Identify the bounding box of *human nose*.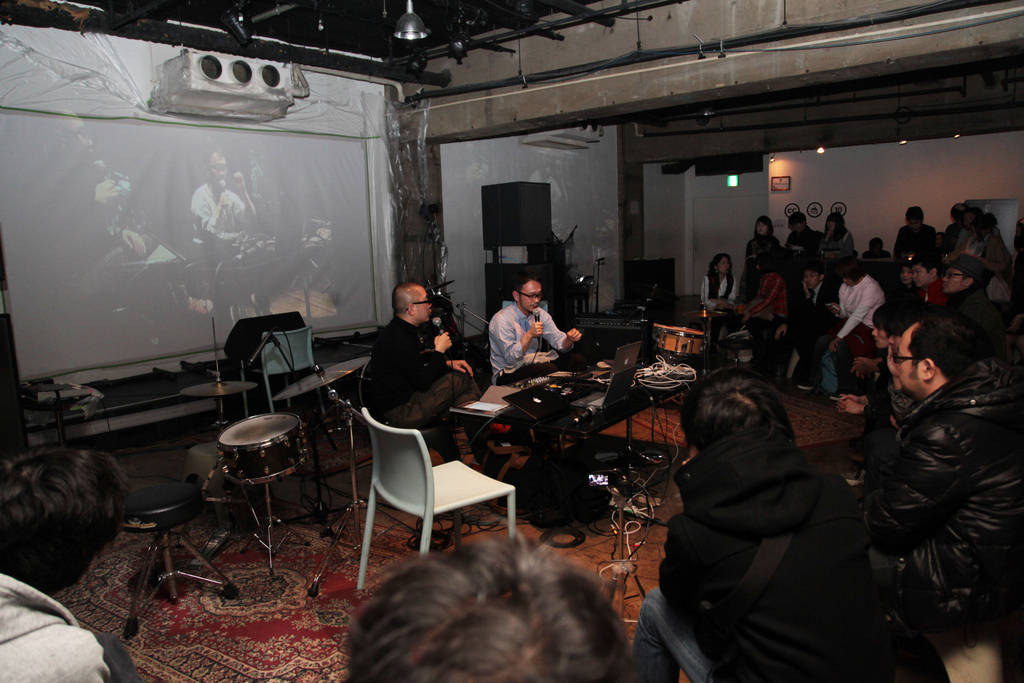
locate(531, 295, 535, 304).
